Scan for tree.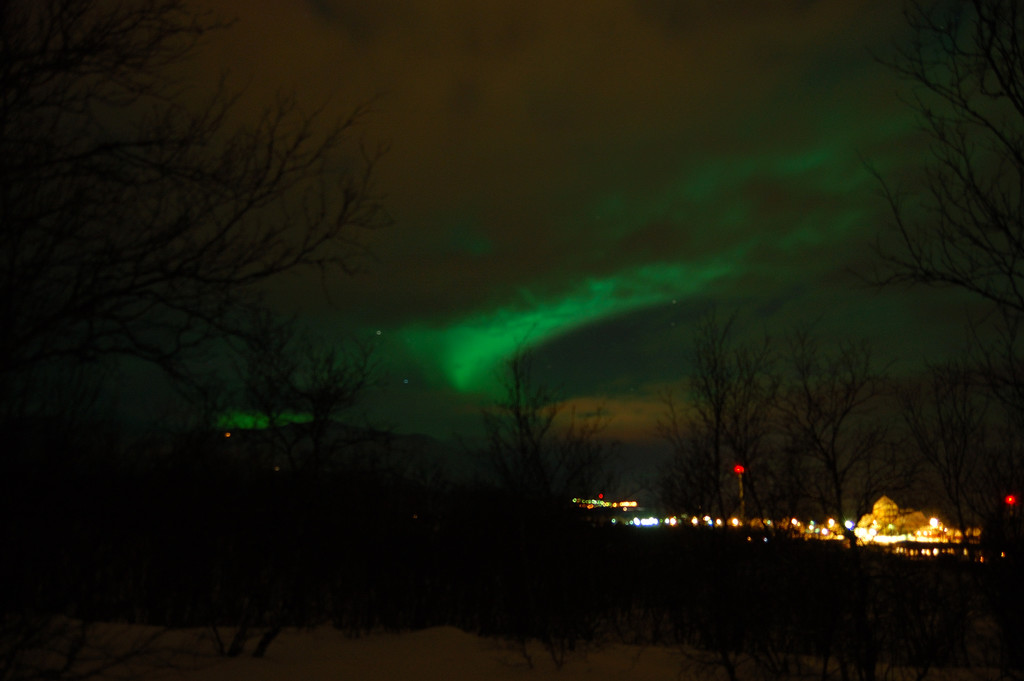
Scan result: bbox=(33, 16, 441, 556).
